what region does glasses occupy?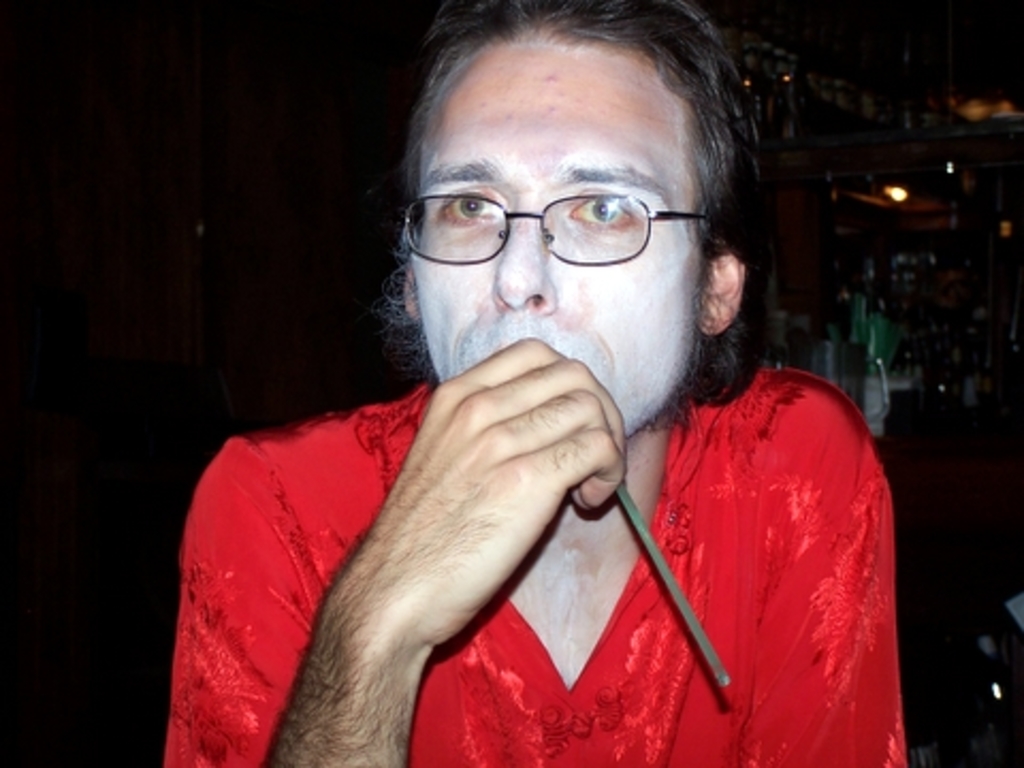
(384,160,723,267).
